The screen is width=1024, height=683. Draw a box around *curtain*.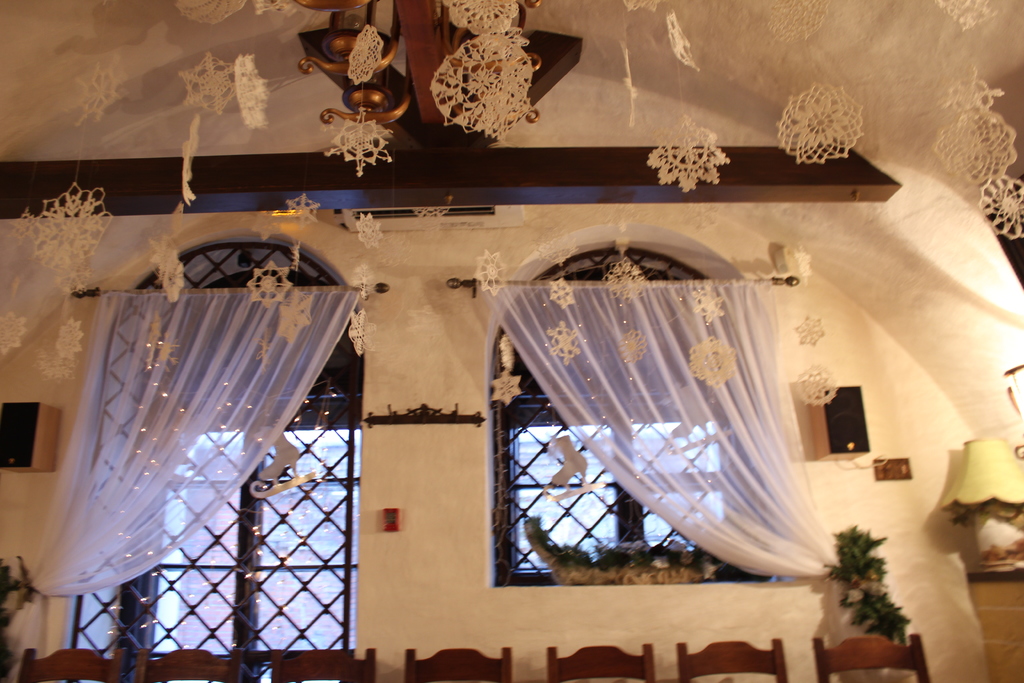
[477, 276, 840, 584].
